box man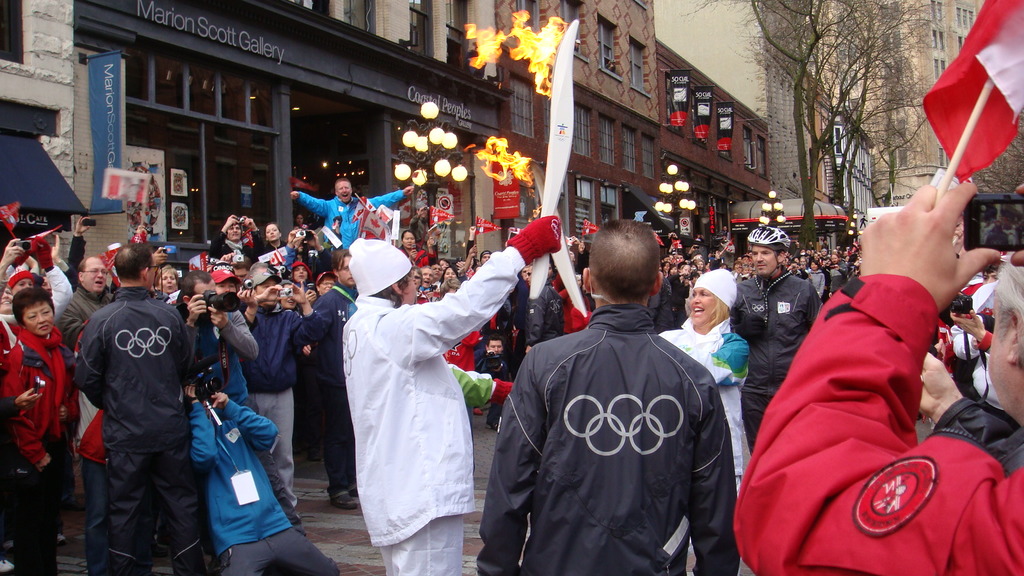
(287,177,415,266)
